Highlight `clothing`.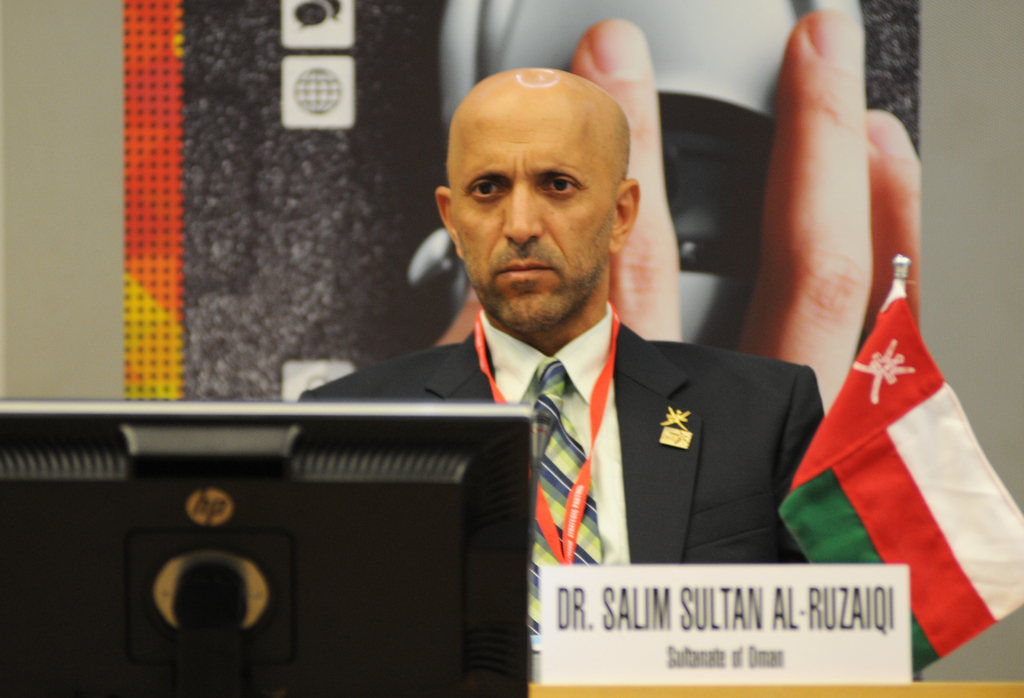
Highlighted region: bbox=[778, 284, 1023, 673].
